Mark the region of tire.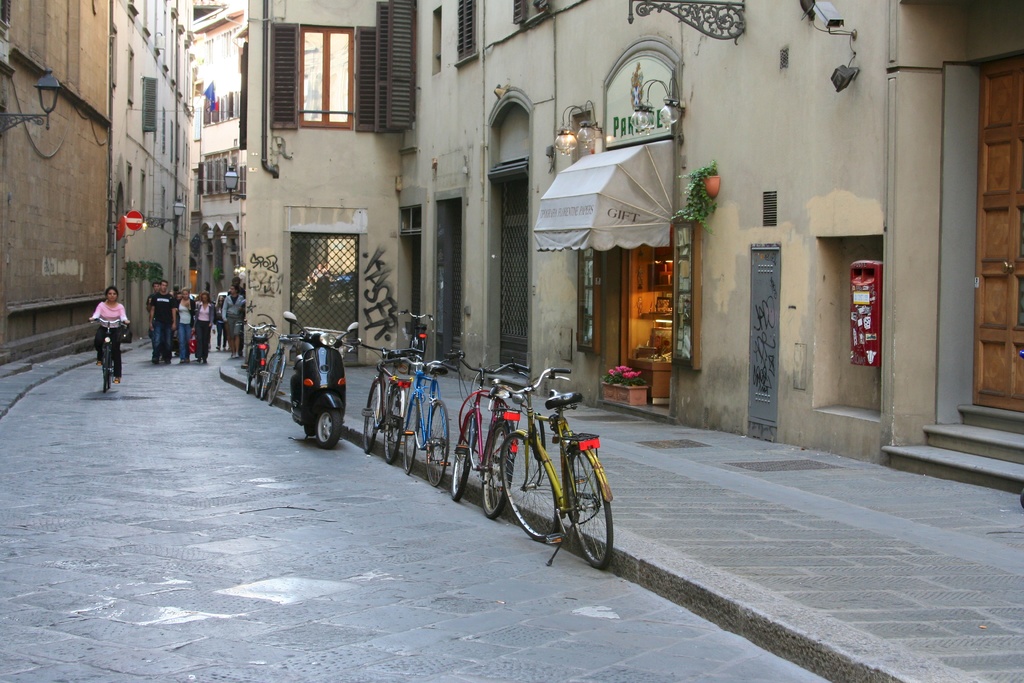
Region: <box>106,347,111,394</box>.
